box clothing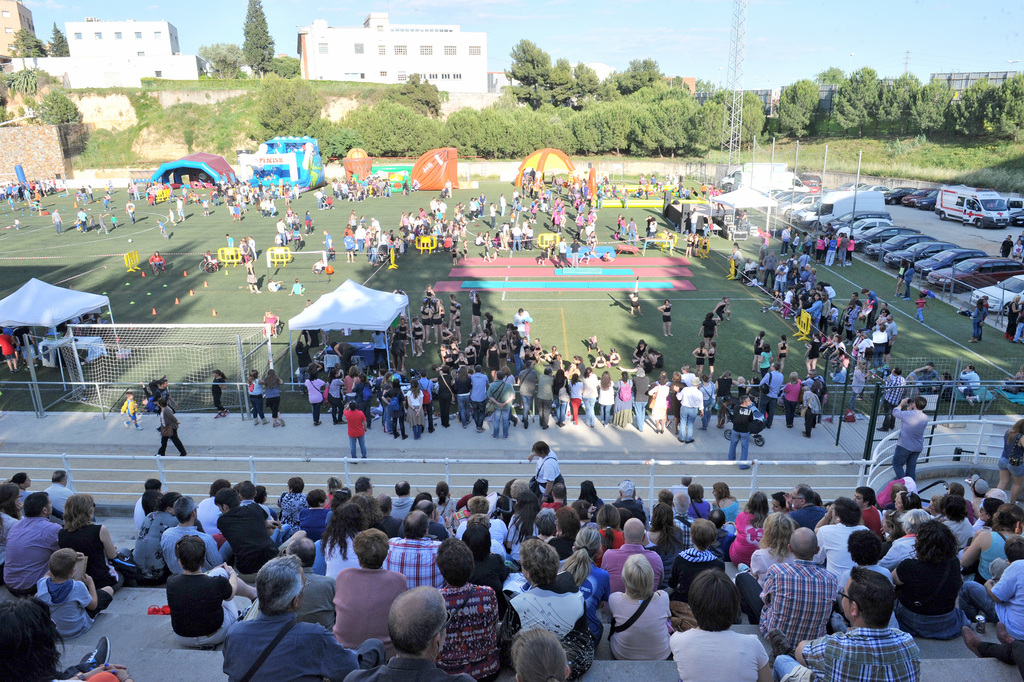
locate(787, 501, 829, 526)
